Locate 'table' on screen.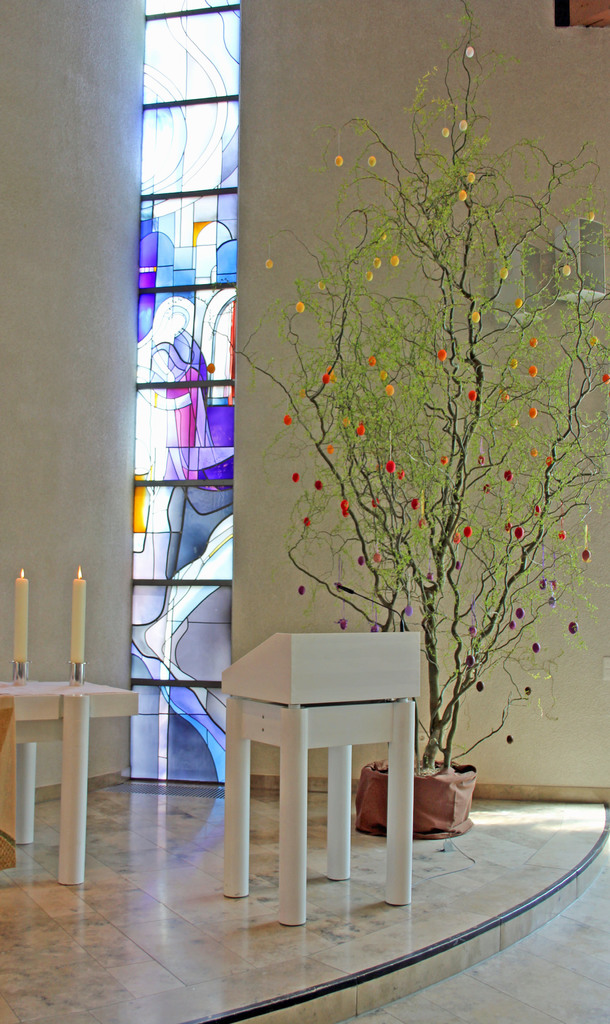
On screen at 216,626,424,923.
